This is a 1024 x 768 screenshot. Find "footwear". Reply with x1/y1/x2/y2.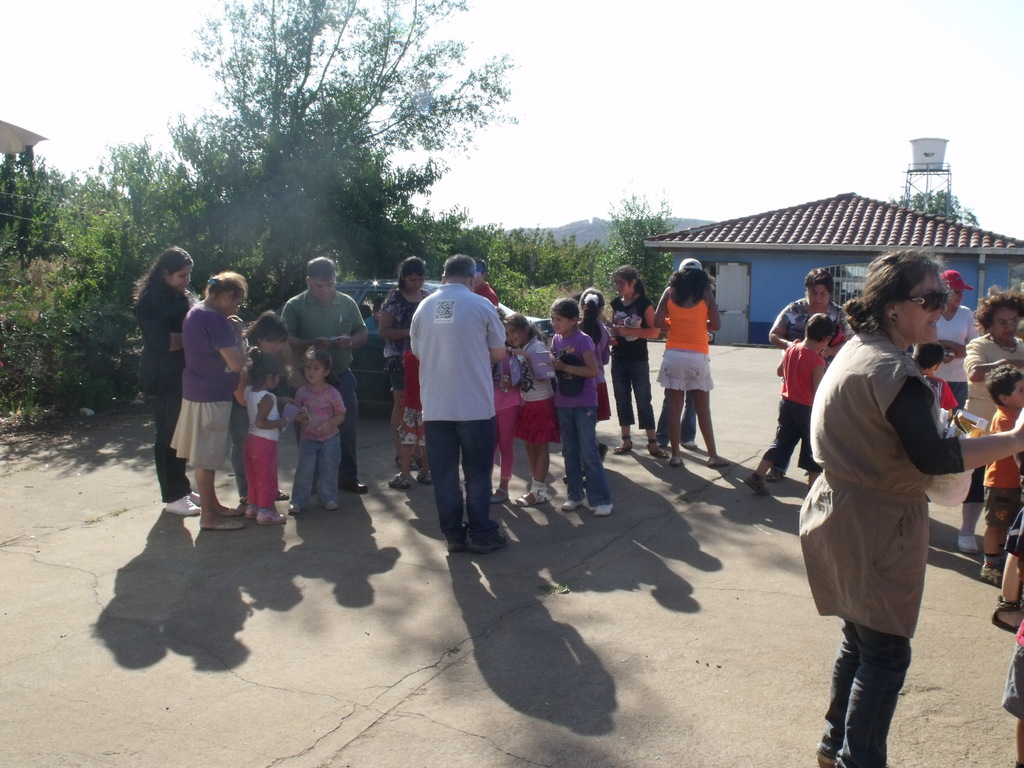
166/494/199/515.
